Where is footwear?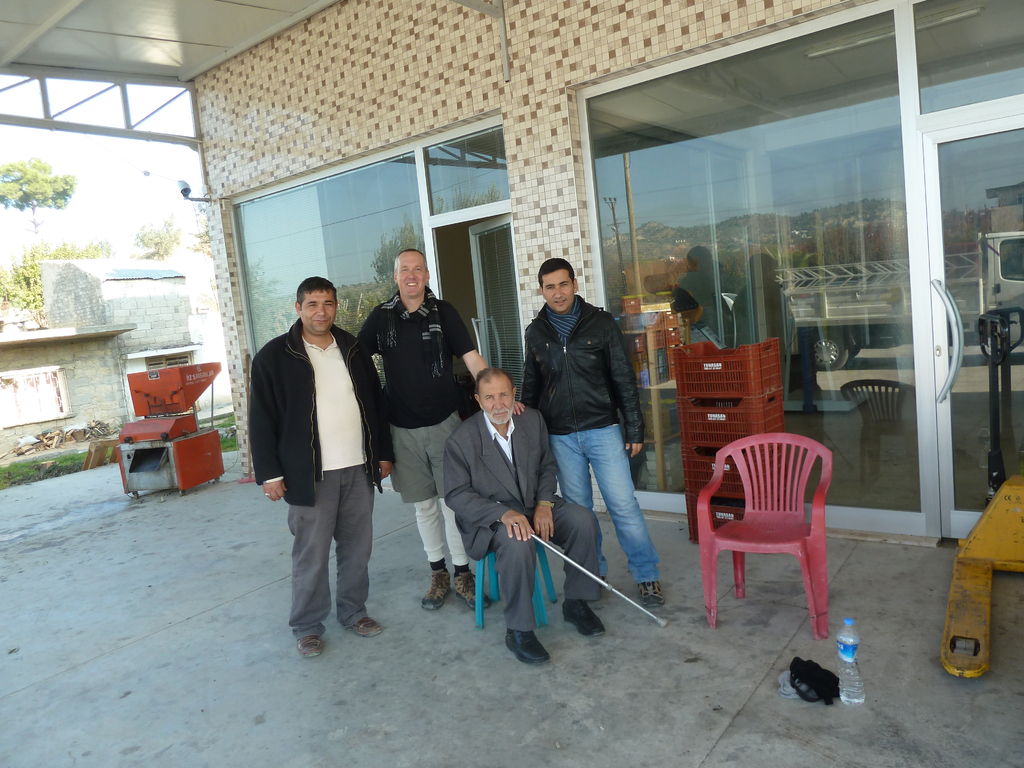
<box>348,607,382,639</box>.
